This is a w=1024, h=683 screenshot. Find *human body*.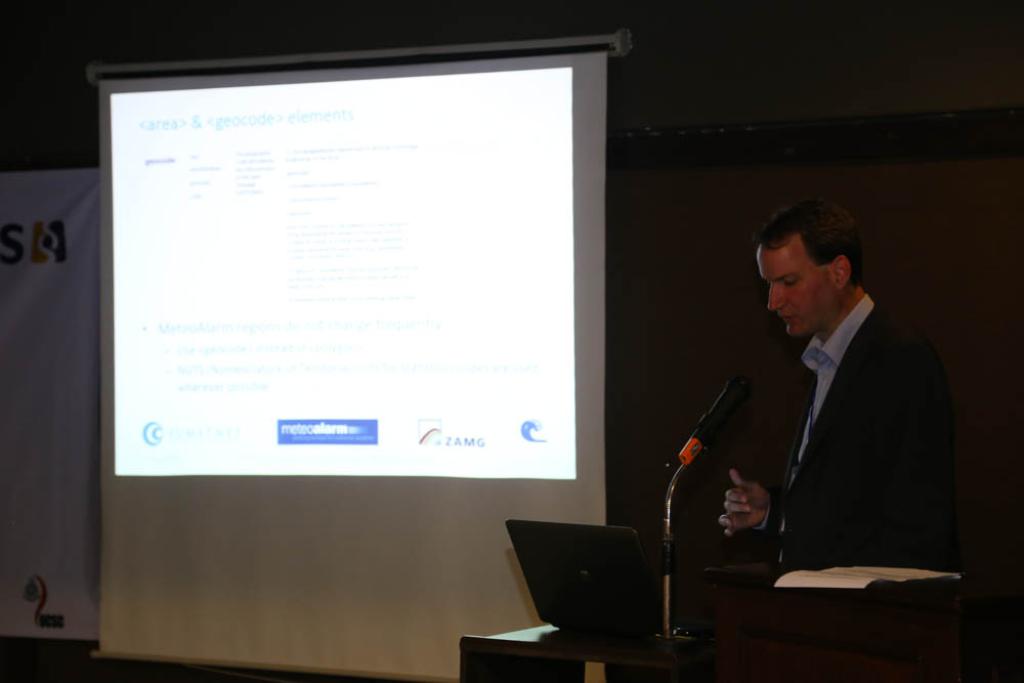
Bounding box: rect(667, 204, 943, 595).
